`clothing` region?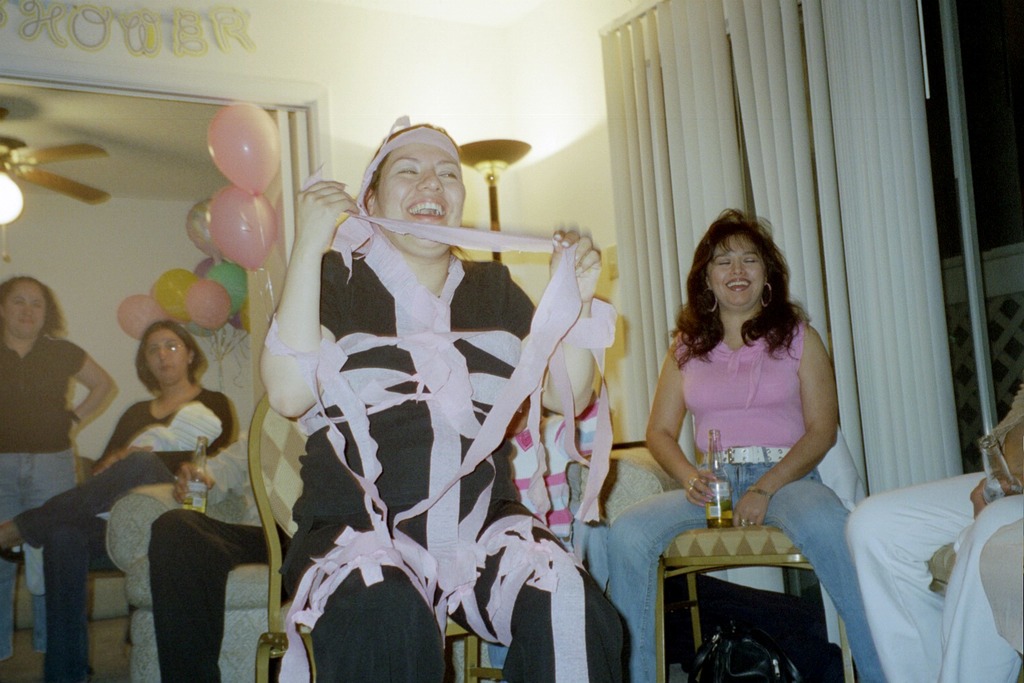
0,331,89,662
